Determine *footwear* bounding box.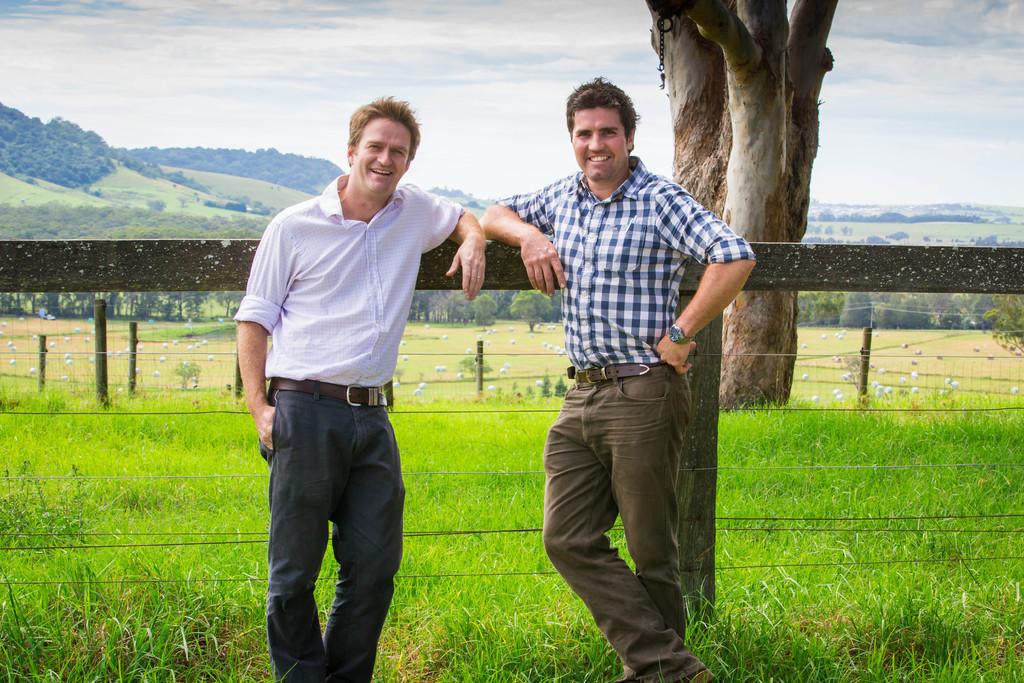
Determined: bbox=(614, 668, 717, 682).
